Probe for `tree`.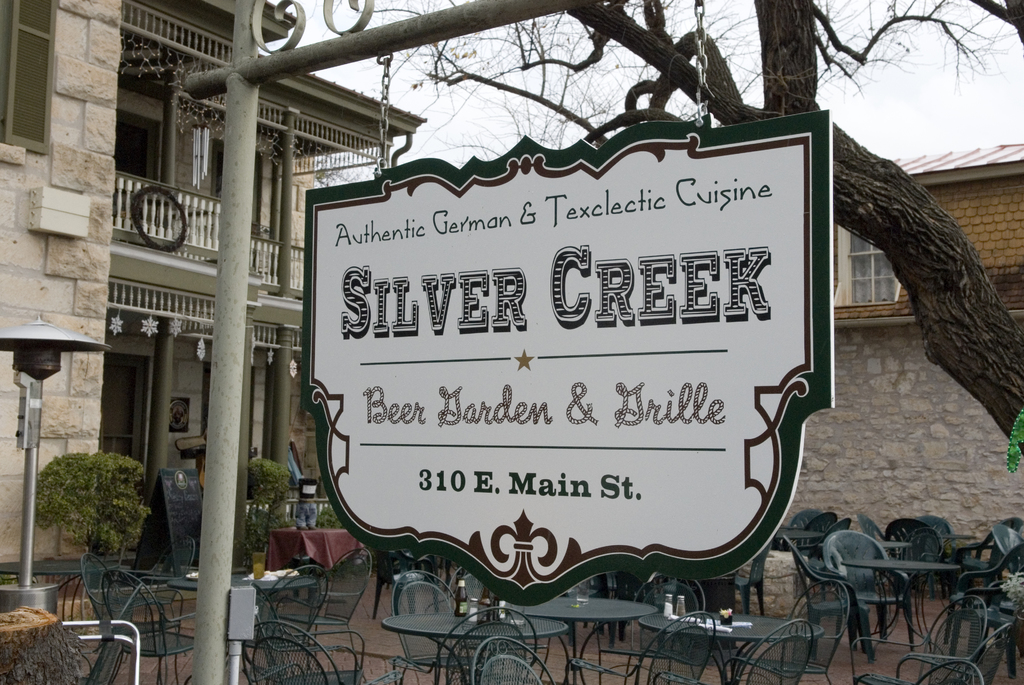
Probe result: {"x1": 36, "y1": 441, "x2": 148, "y2": 581}.
